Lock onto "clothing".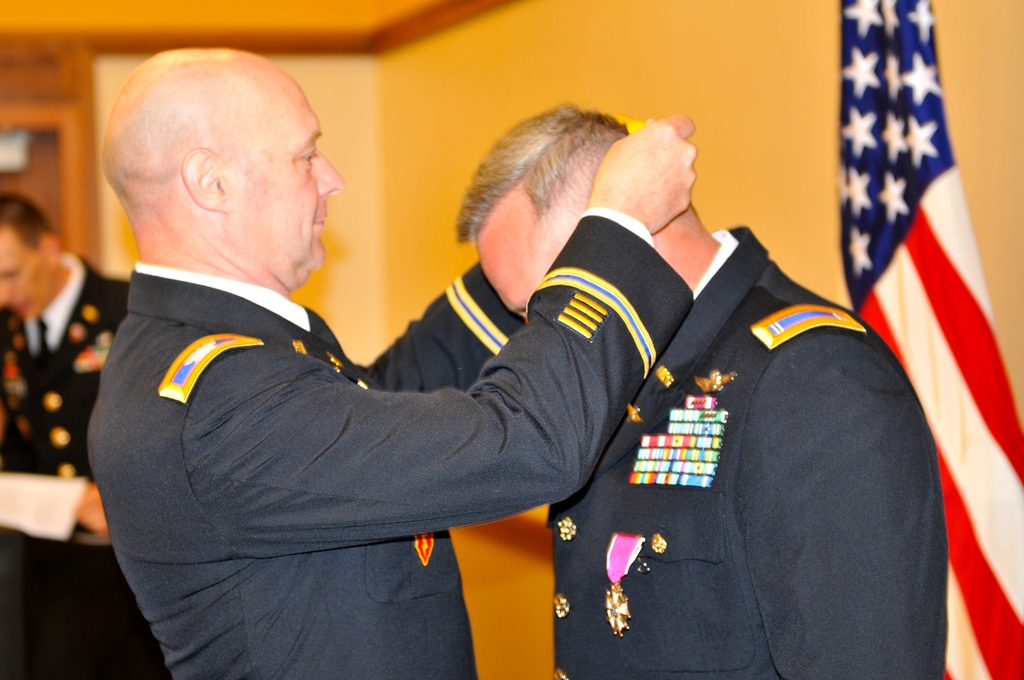
Locked: [0,268,134,672].
